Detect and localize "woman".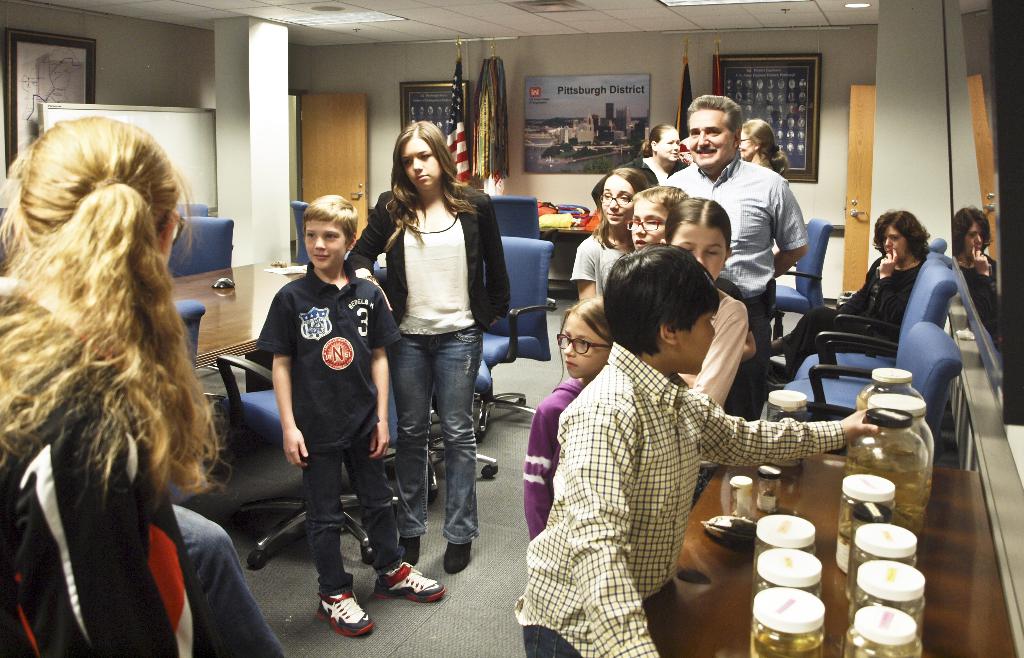
Localized at left=590, top=123, right=695, bottom=218.
